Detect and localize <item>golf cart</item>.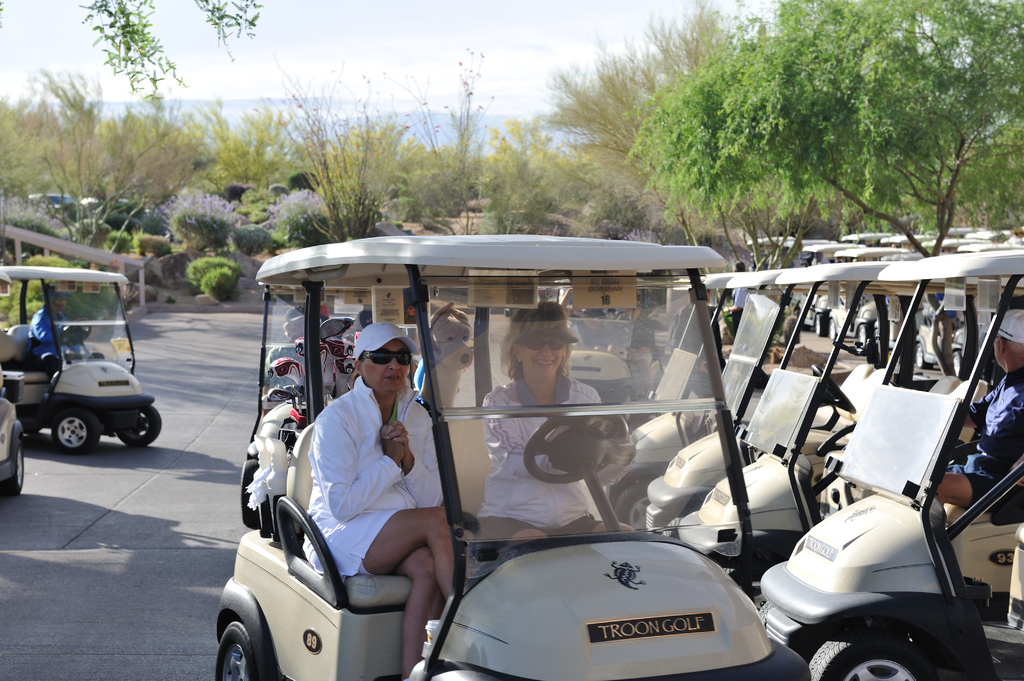
Localized at l=0, t=272, r=26, b=496.
